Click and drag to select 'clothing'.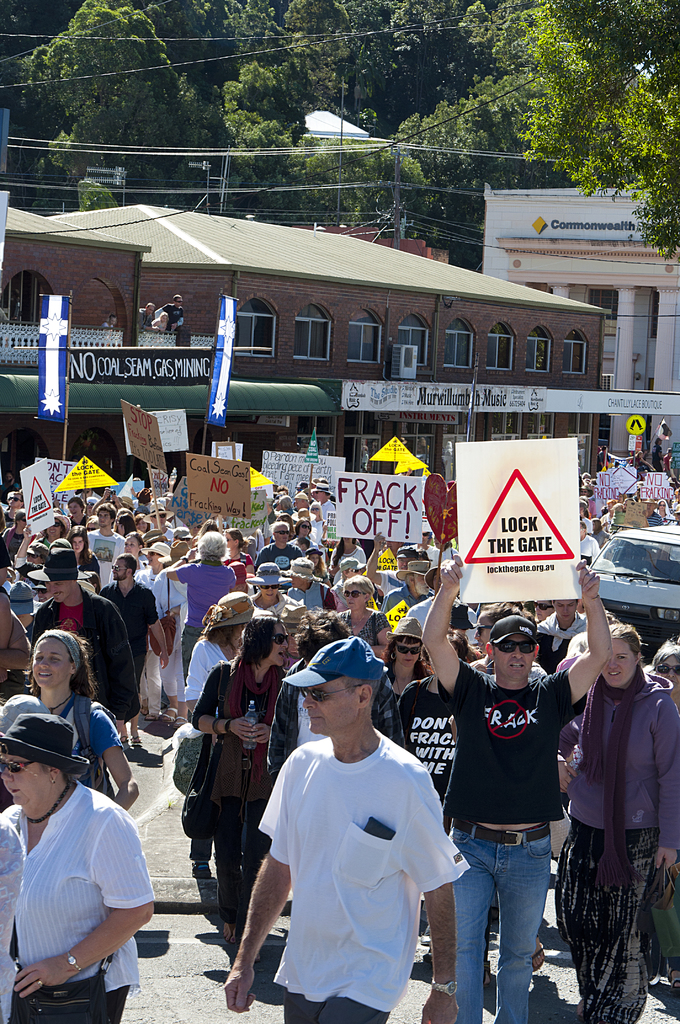
Selection: 139:309:151:330.
